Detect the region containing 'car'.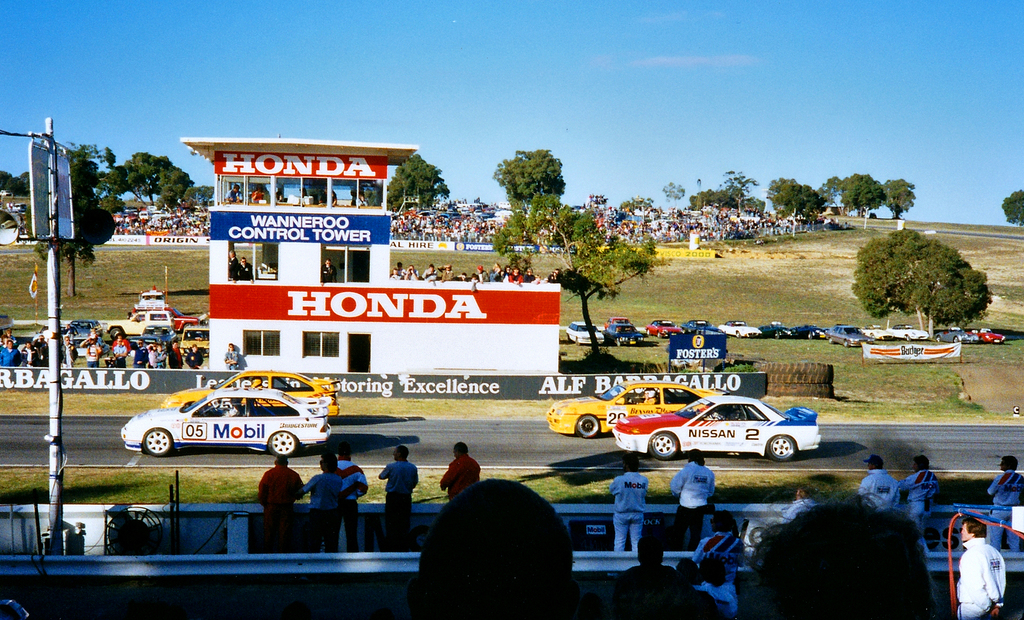
[left=71, top=319, right=101, bottom=340].
